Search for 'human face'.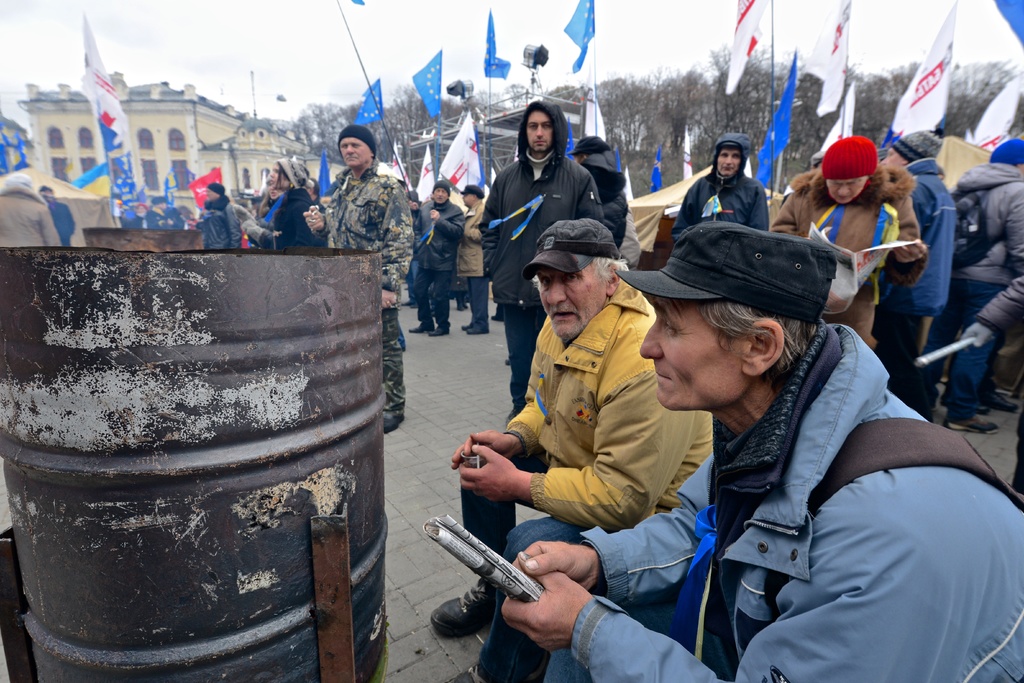
Found at 877, 148, 901, 174.
